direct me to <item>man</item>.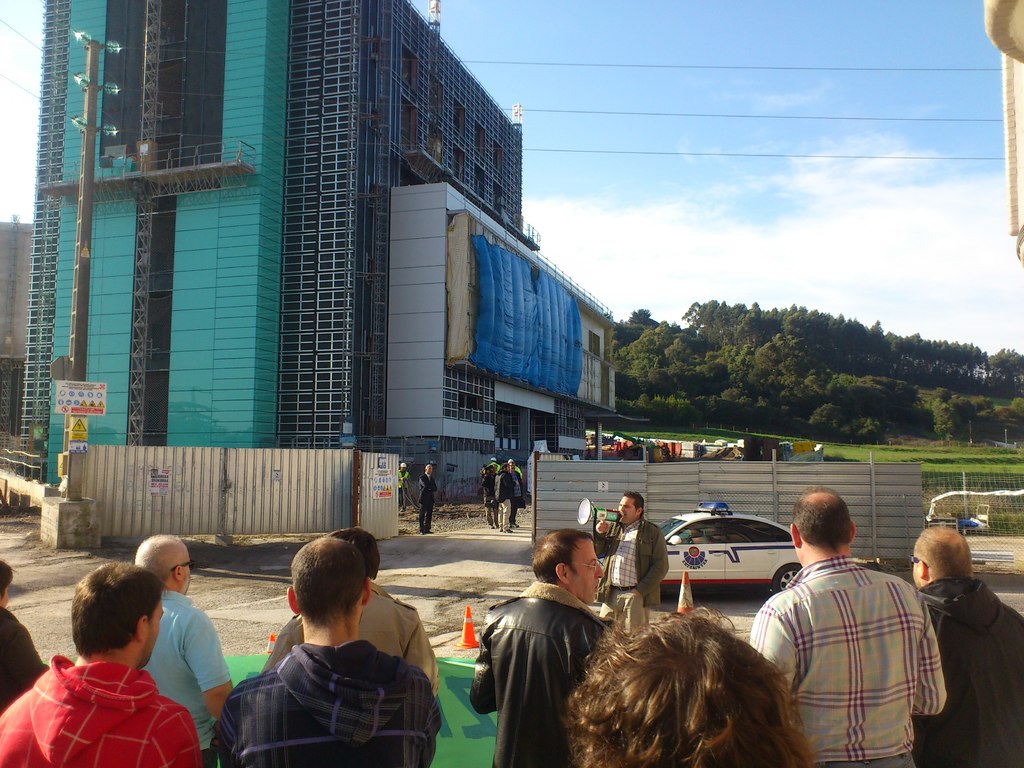
Direction: [x1=748, y1=483, x2=952, y2=767].
